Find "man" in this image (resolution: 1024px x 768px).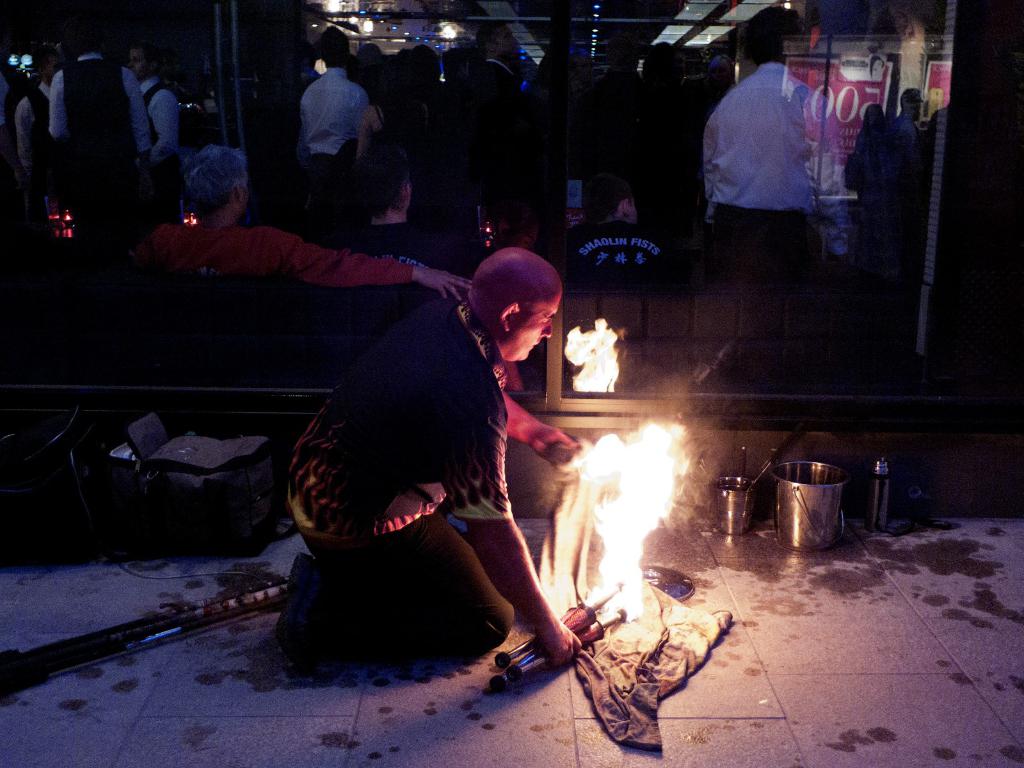
115,44,179,228.
